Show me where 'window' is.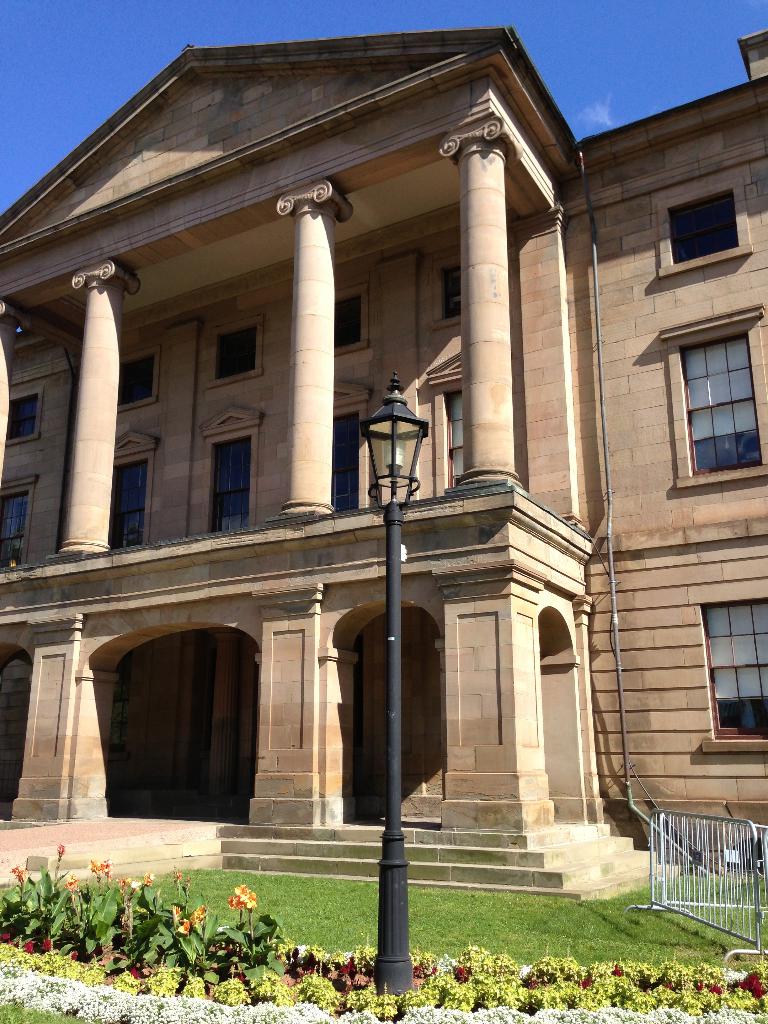
'window' is at {"left": 448, "top": 388, "right": 468, "bottom": 488}.
